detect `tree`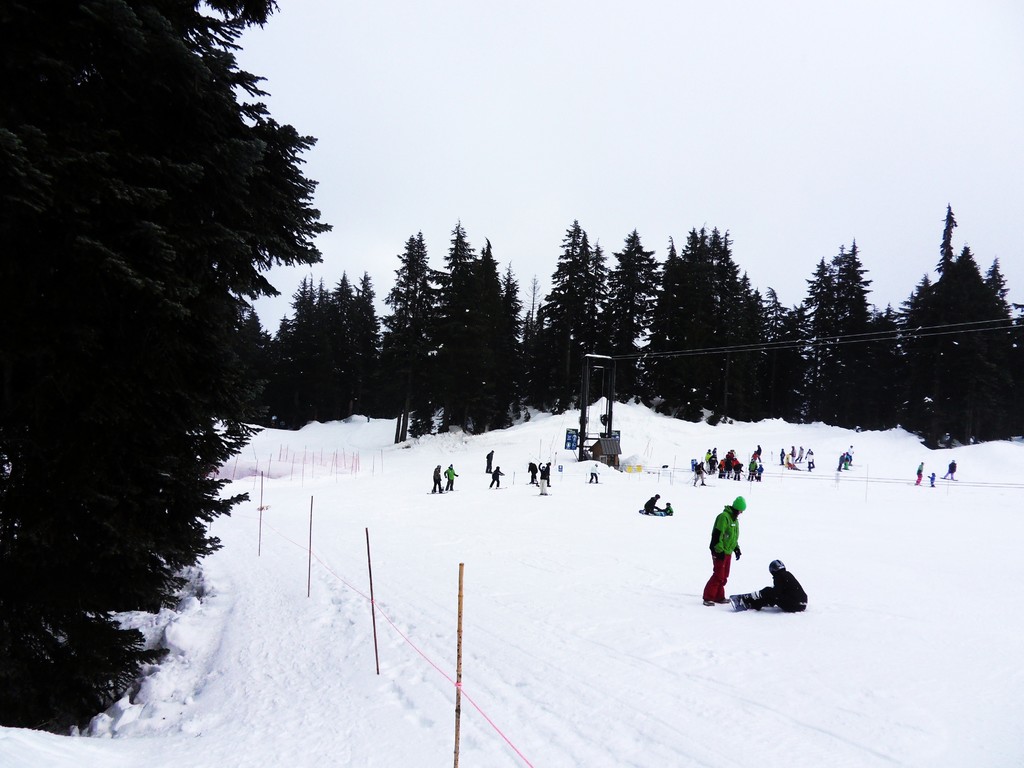
<bbox>19, 28, 330, 738</bbox>
